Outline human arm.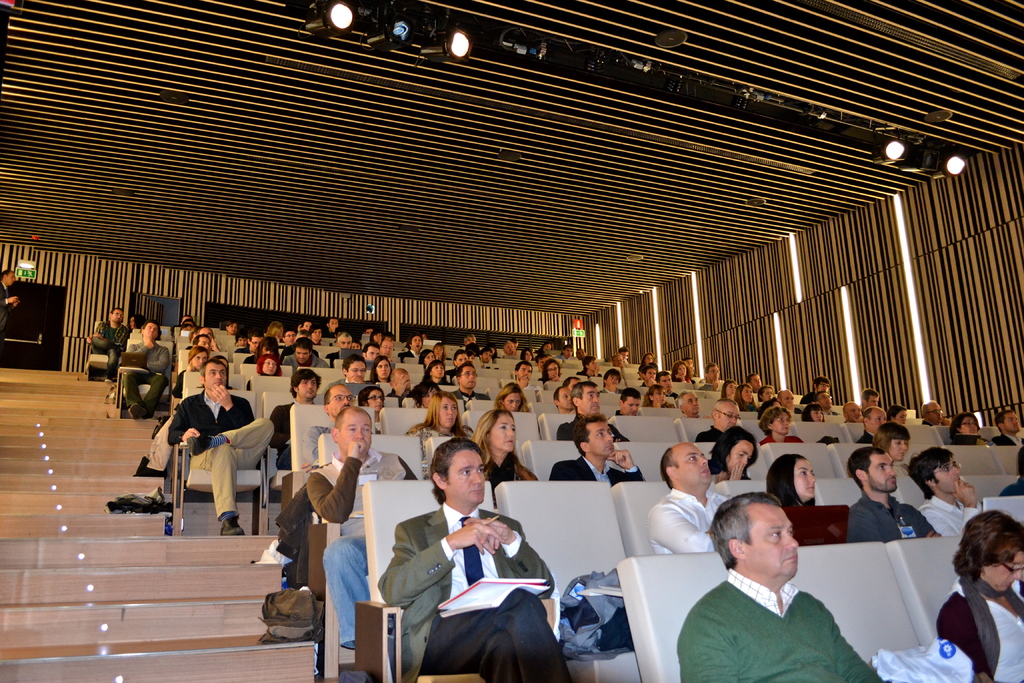
Outline: detection(11, 296, 21, 308).
